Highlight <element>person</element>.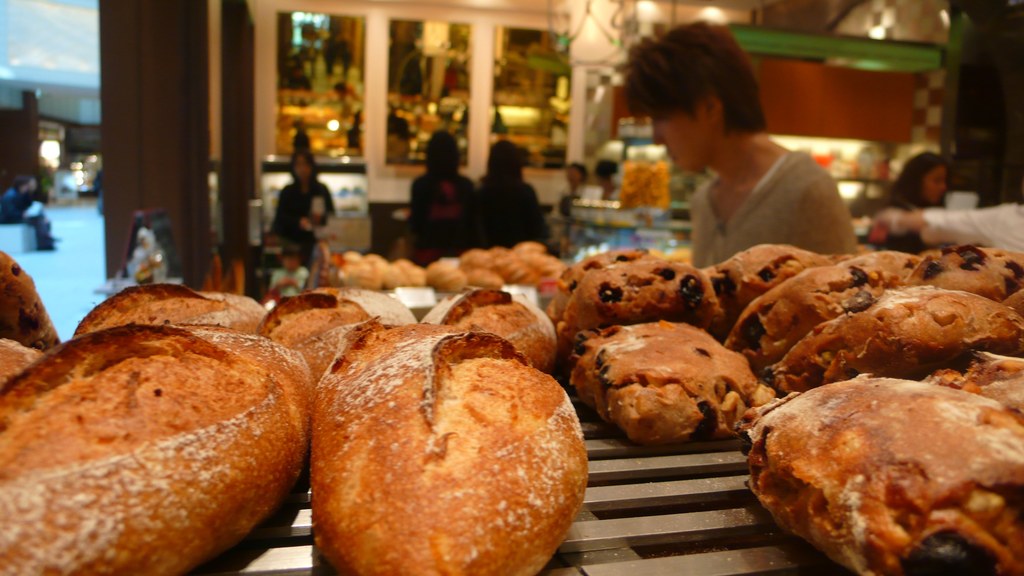
Highlighted region: 401, 124, 477, 264.
